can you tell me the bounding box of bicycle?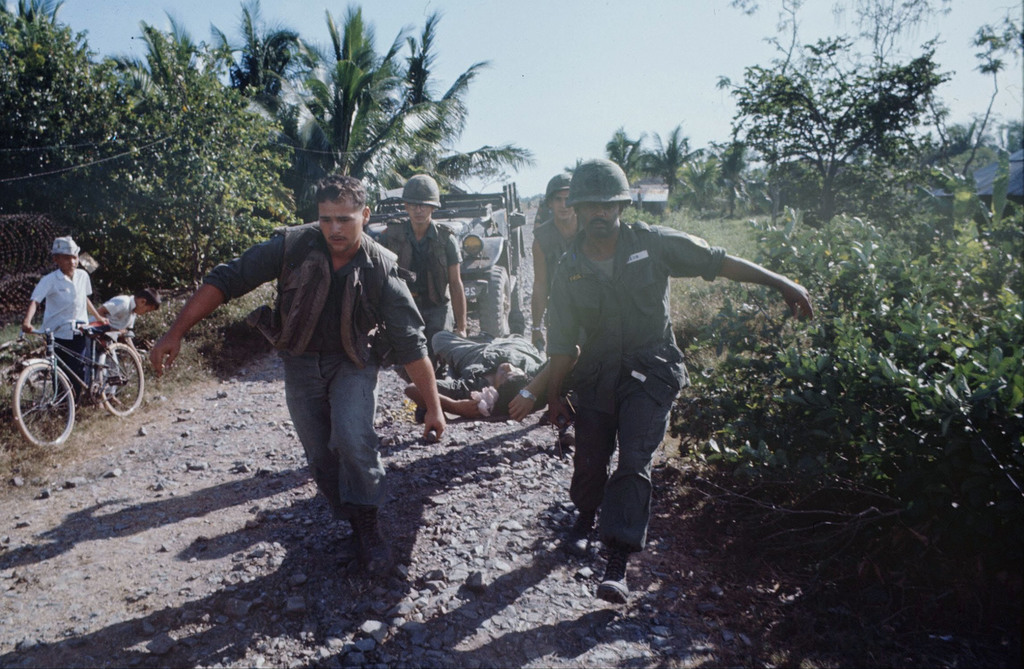
rect(8, 320, 148, 448).
